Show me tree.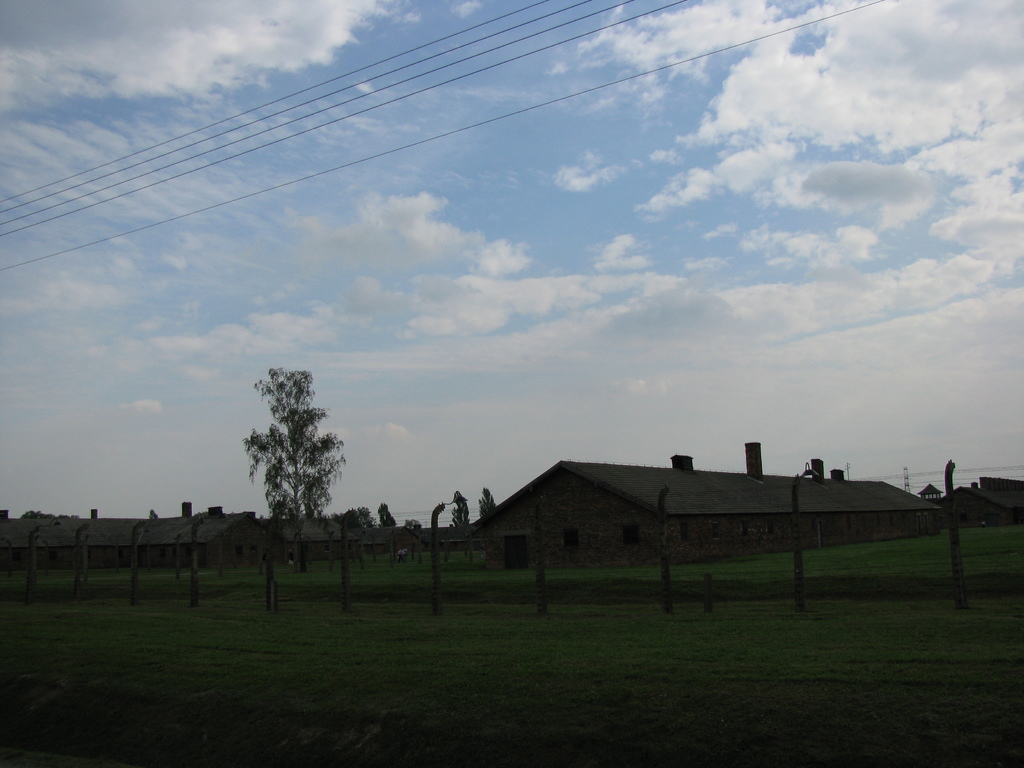
tree is here: [243, 368, 344, 568].
